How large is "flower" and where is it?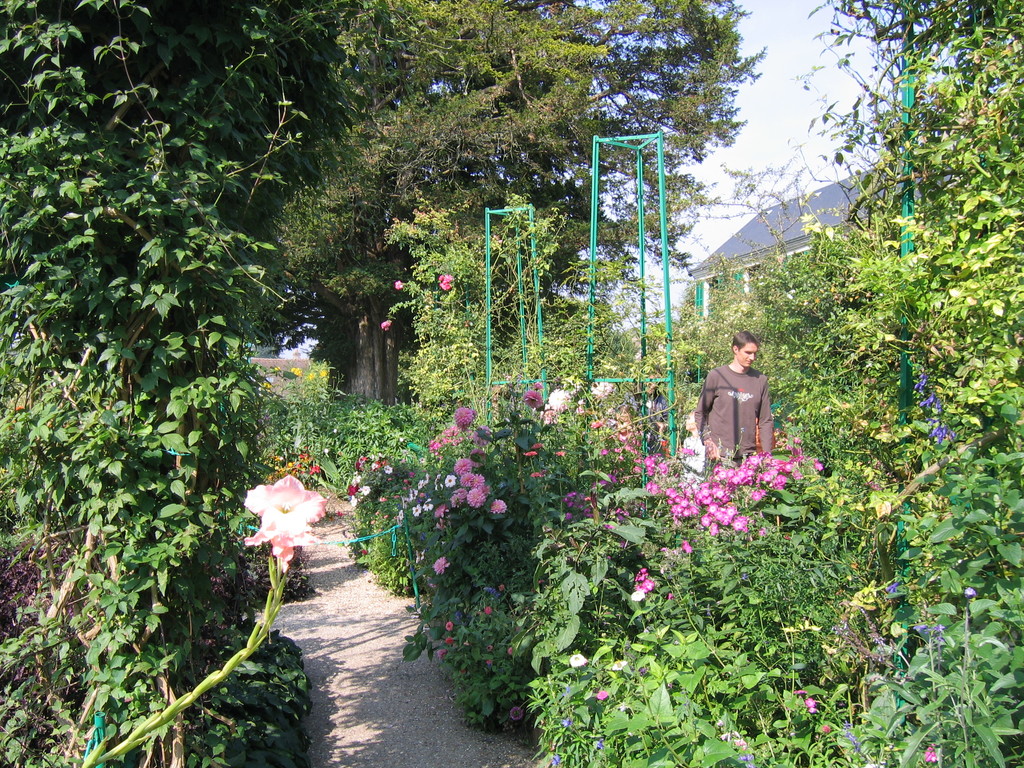
Bounding box: 641,438,825,546.
